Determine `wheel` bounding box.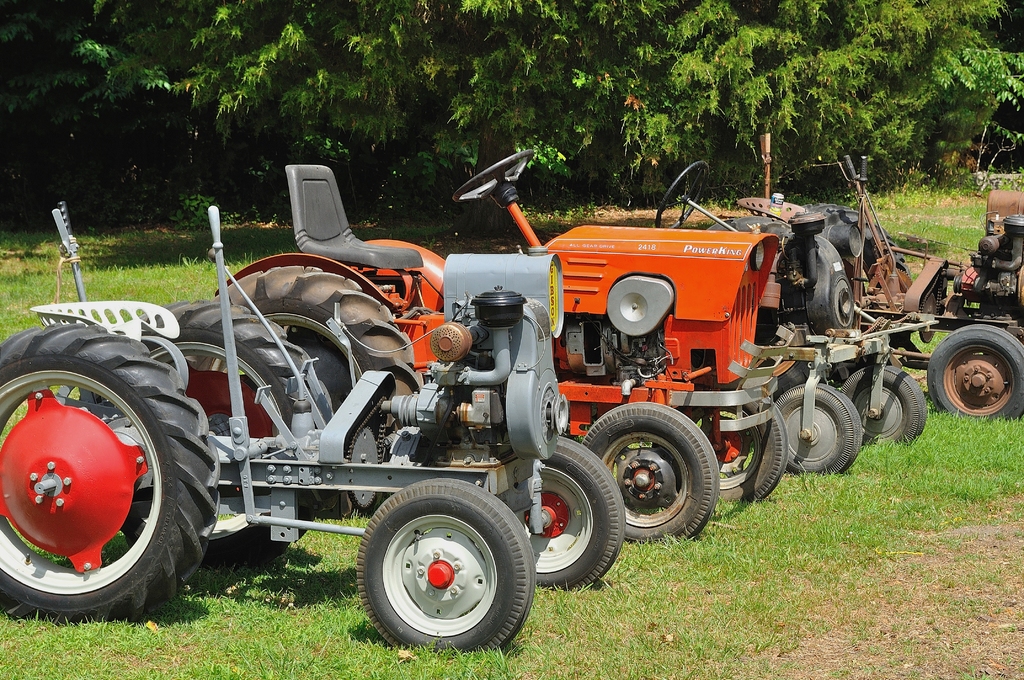
Determined: l=212, t=266, r=423, b=512.
